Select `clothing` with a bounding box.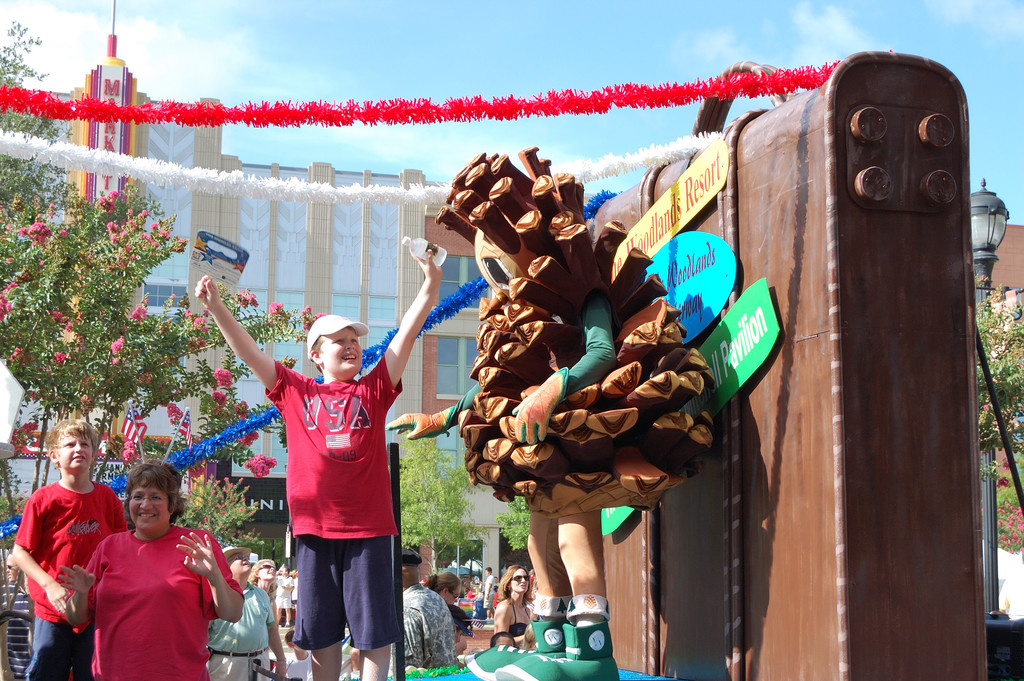
left=79, top=513, right=212, bottom=676.
